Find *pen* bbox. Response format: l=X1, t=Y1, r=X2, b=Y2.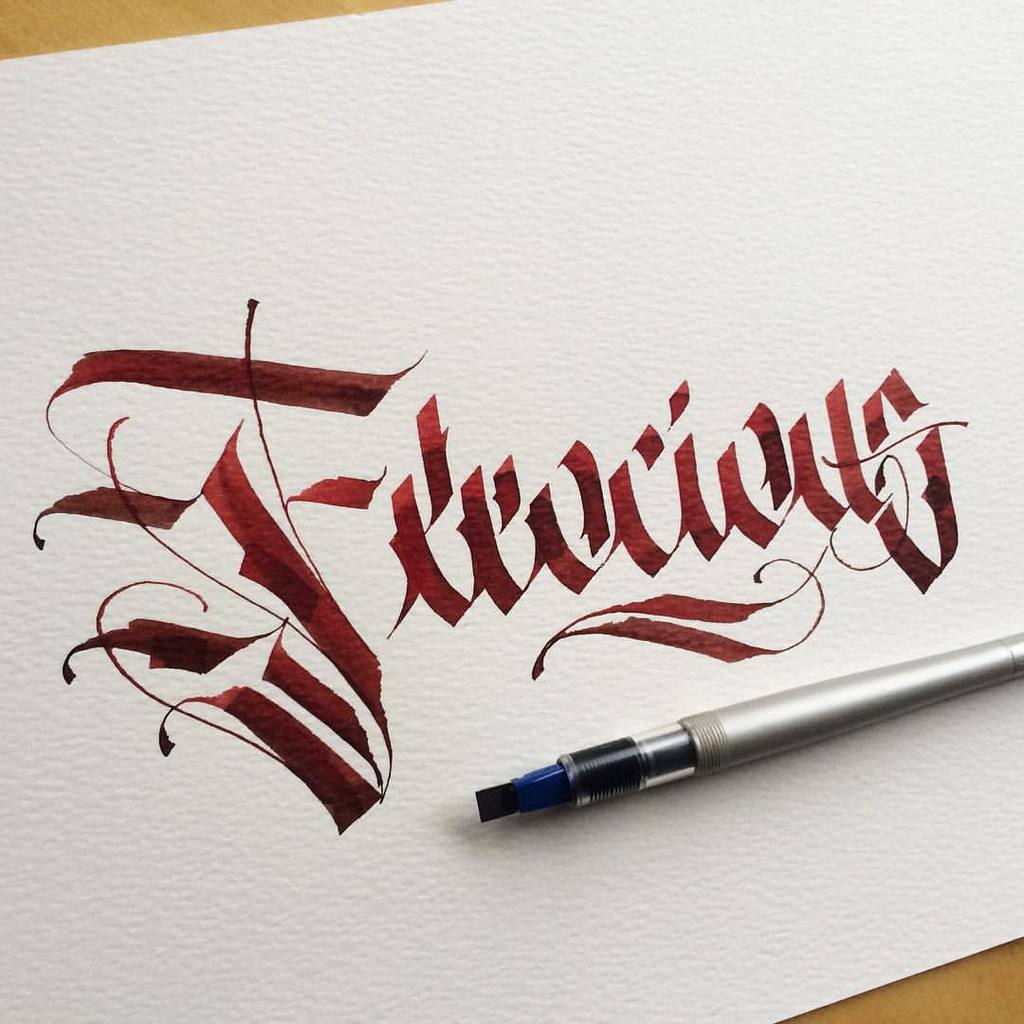
l=464, t=617, r=1023, b=828.
